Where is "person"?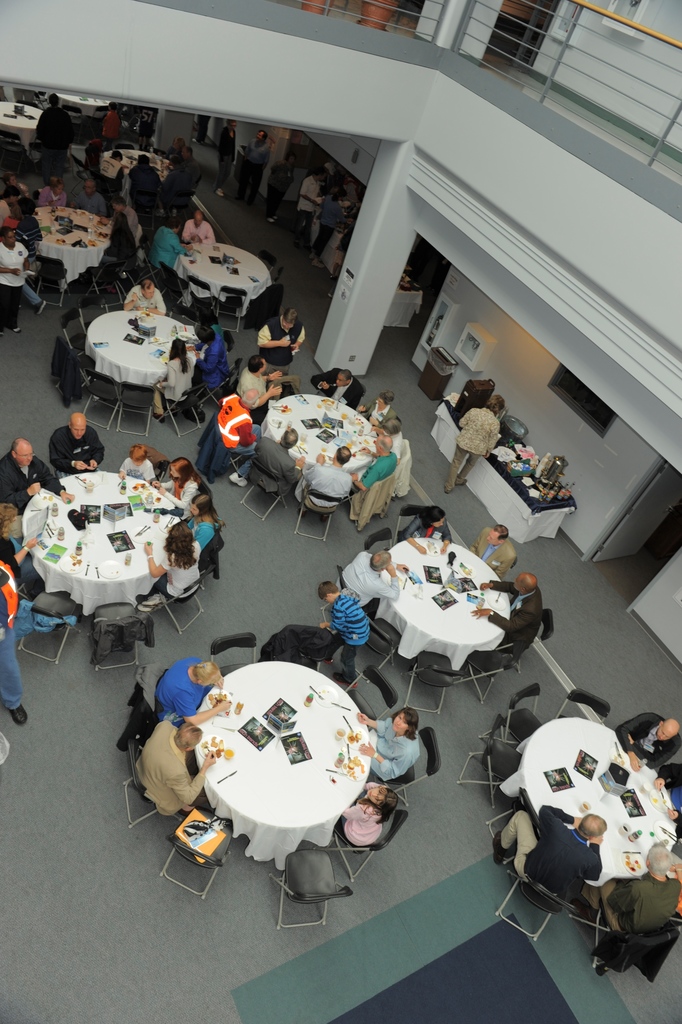
(197,303,235,343).
